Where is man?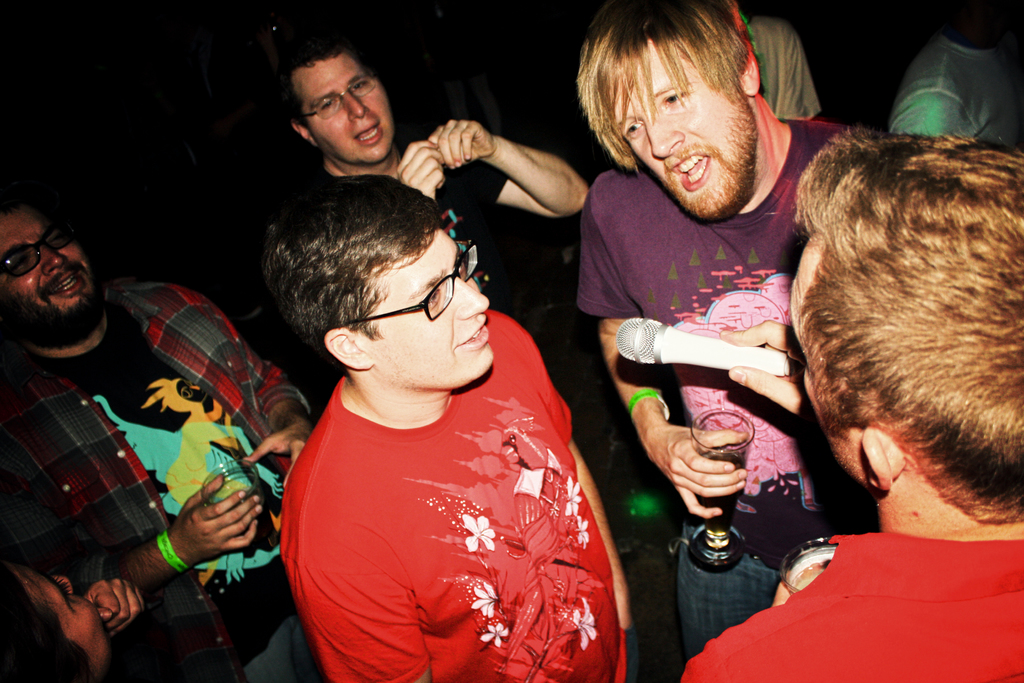
0/189/323/682.
